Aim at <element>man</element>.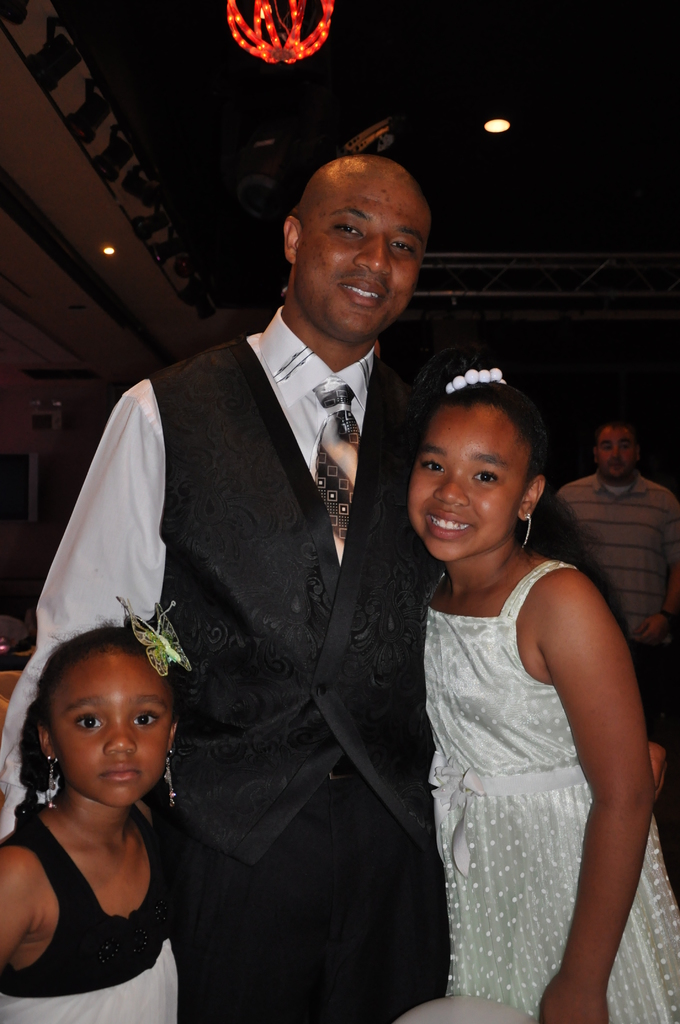
Aimed at 555,420,677,639.
